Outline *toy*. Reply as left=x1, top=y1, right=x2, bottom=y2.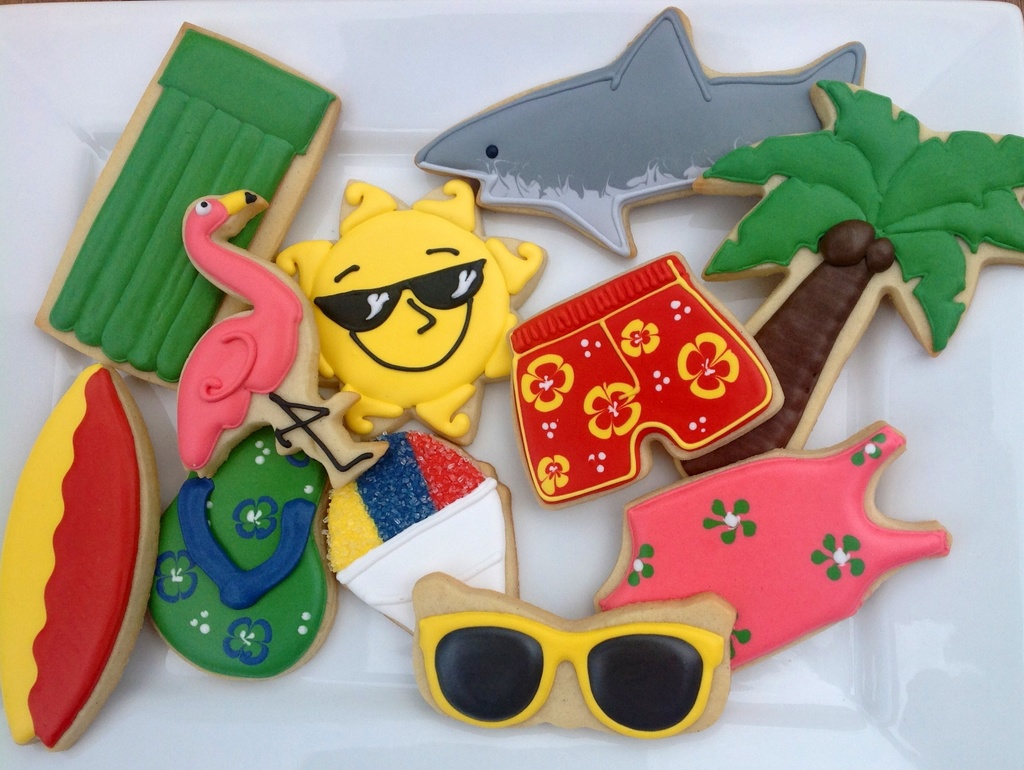
left=139, top=452, right=333, bottom=714.
